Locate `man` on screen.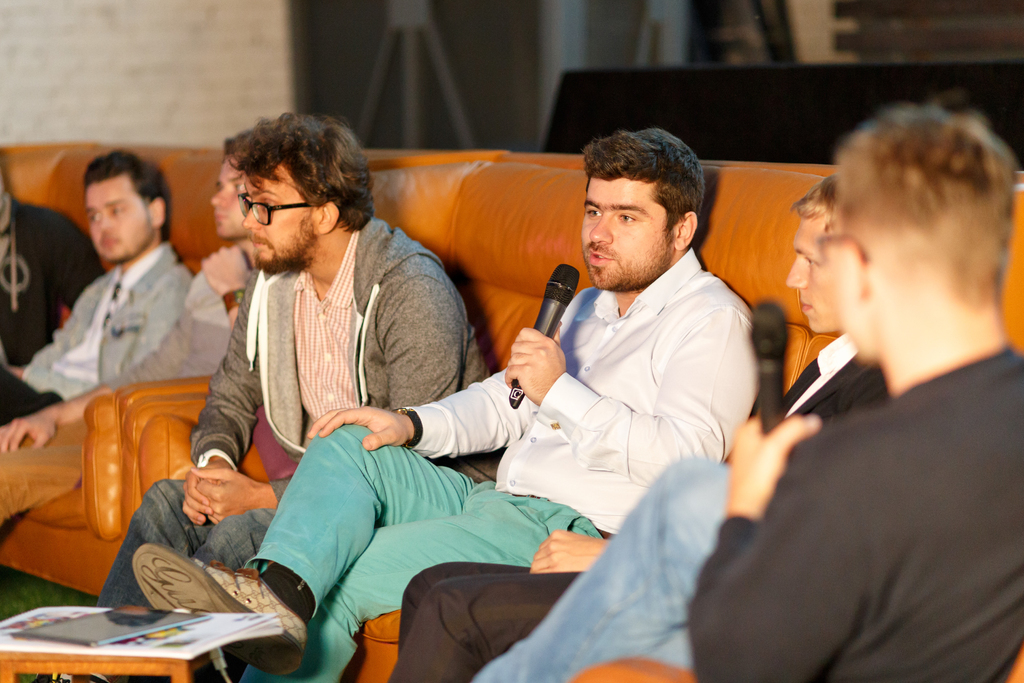
On screen at l=0, t=151, r=196, b=425.
